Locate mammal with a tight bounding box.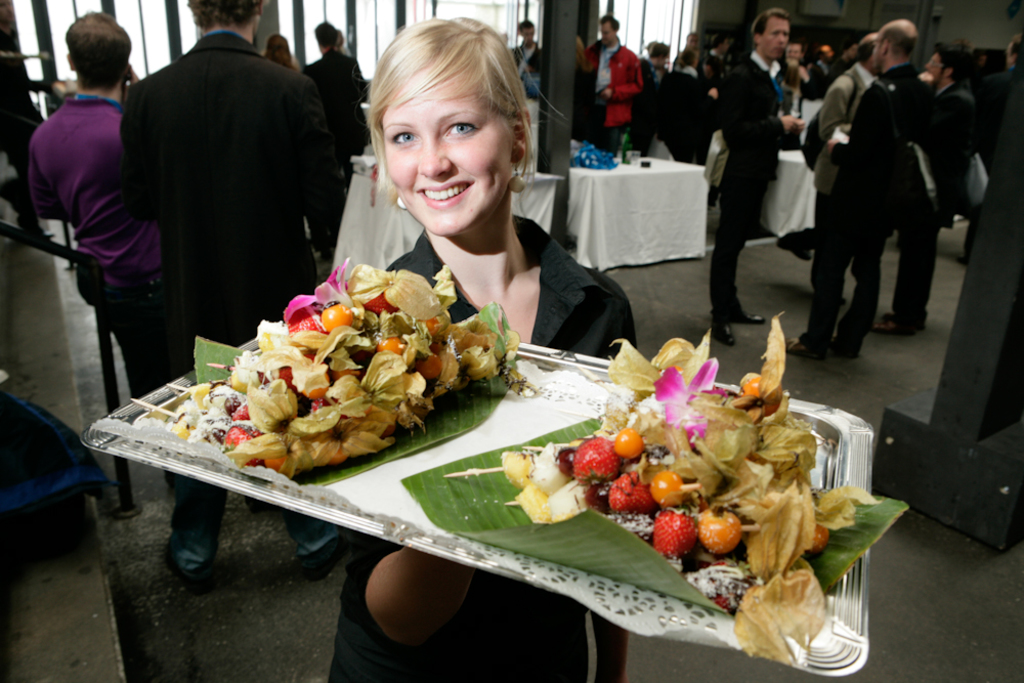
(left=129, top=0, right=353, bottom=583).
